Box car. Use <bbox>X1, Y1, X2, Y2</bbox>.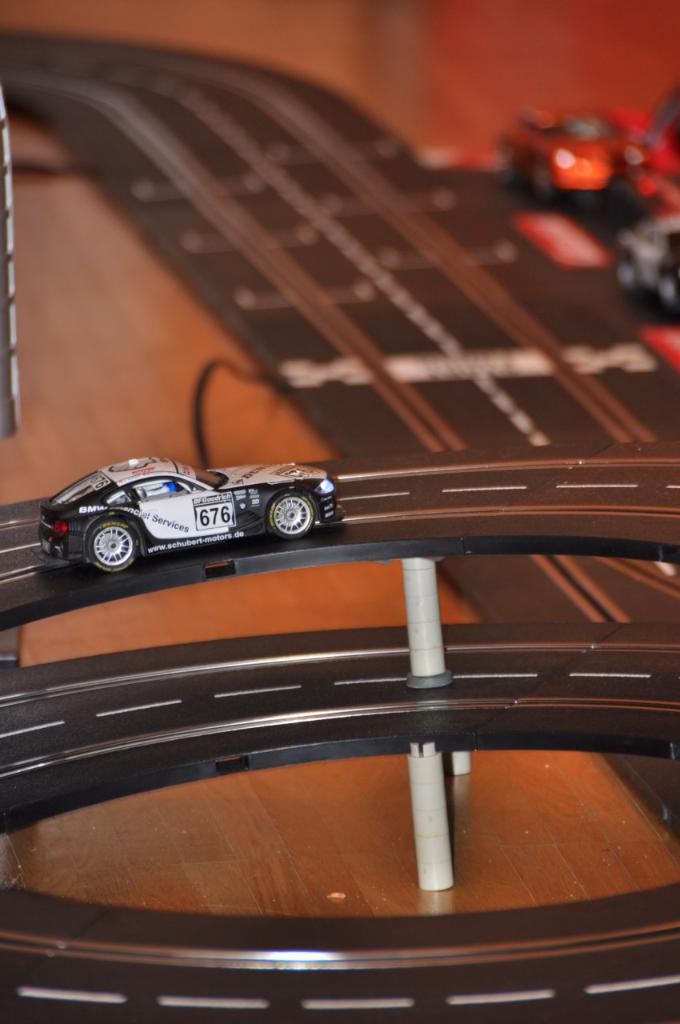
<bbox>501, 109, 658, 209</bbox>.
